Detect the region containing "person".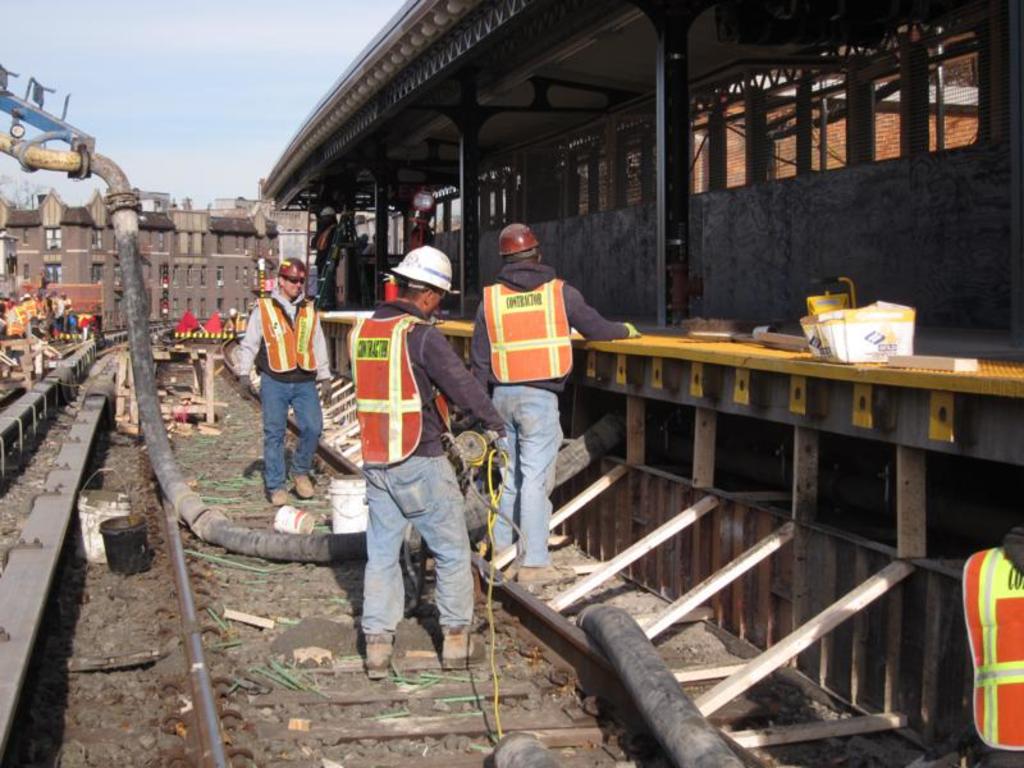
BBox(347, 243, 507, 684).
